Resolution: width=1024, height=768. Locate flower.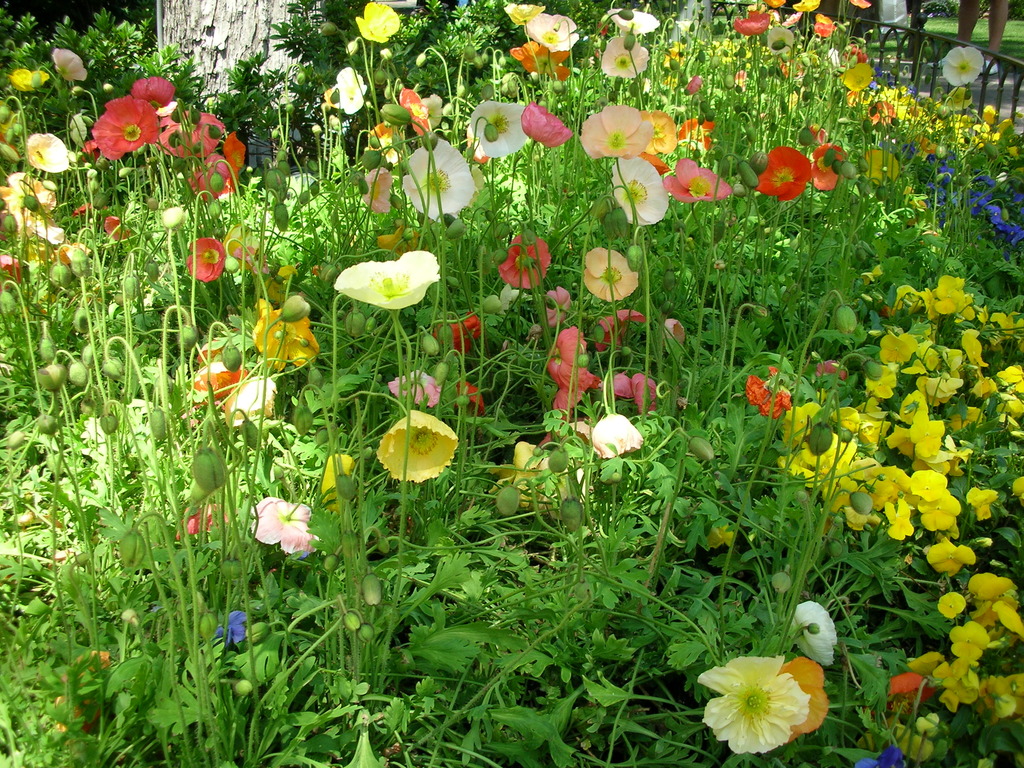
<box>330,67,372,118</box>.
